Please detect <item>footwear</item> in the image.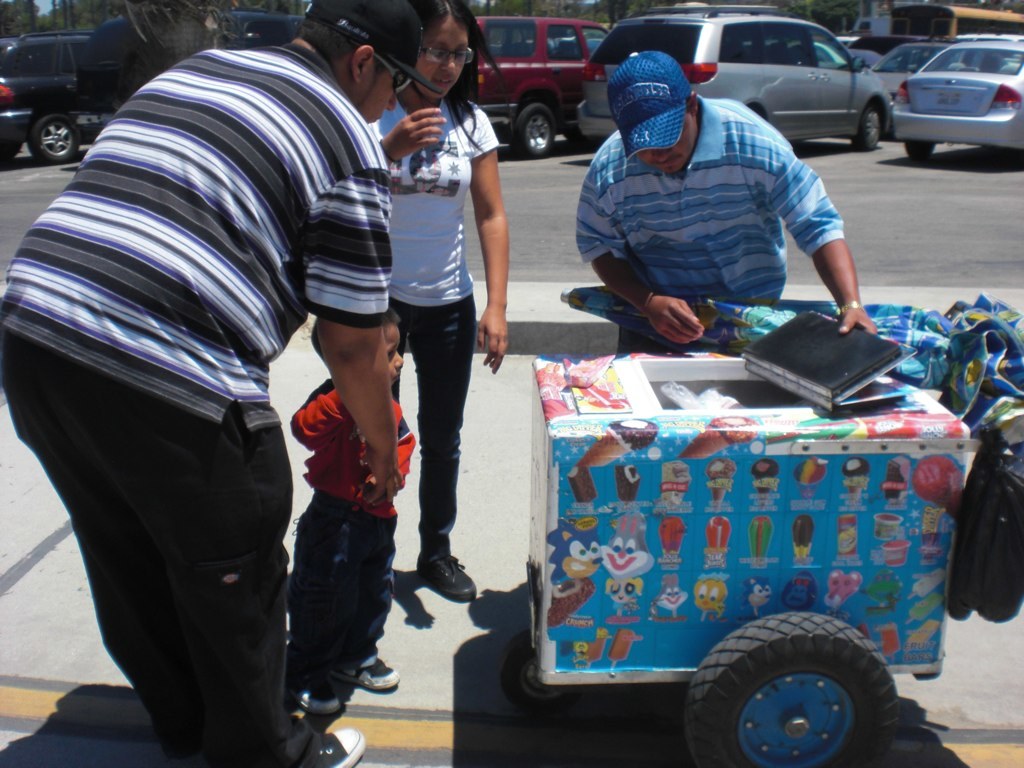
x1=413 y1=548 x2=480 y2=604.
